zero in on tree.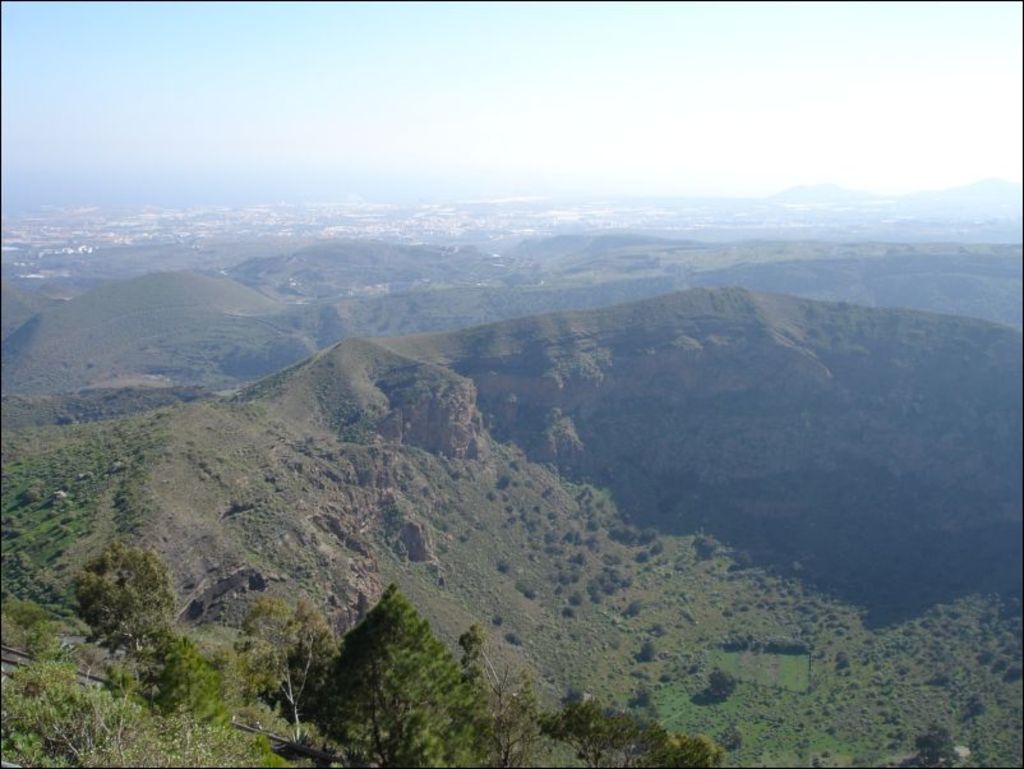
Zeroed in: {"left": 232, "top": 597, "right": 346, "bottom": 737}.
